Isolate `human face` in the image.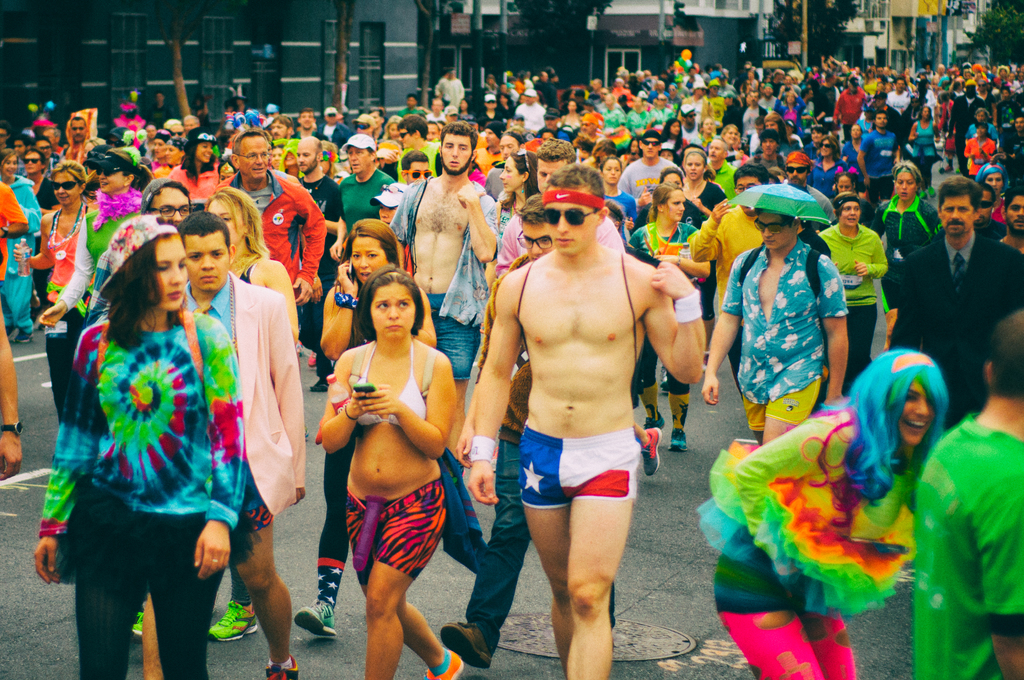
Isolated region: (942,191,973,230).
